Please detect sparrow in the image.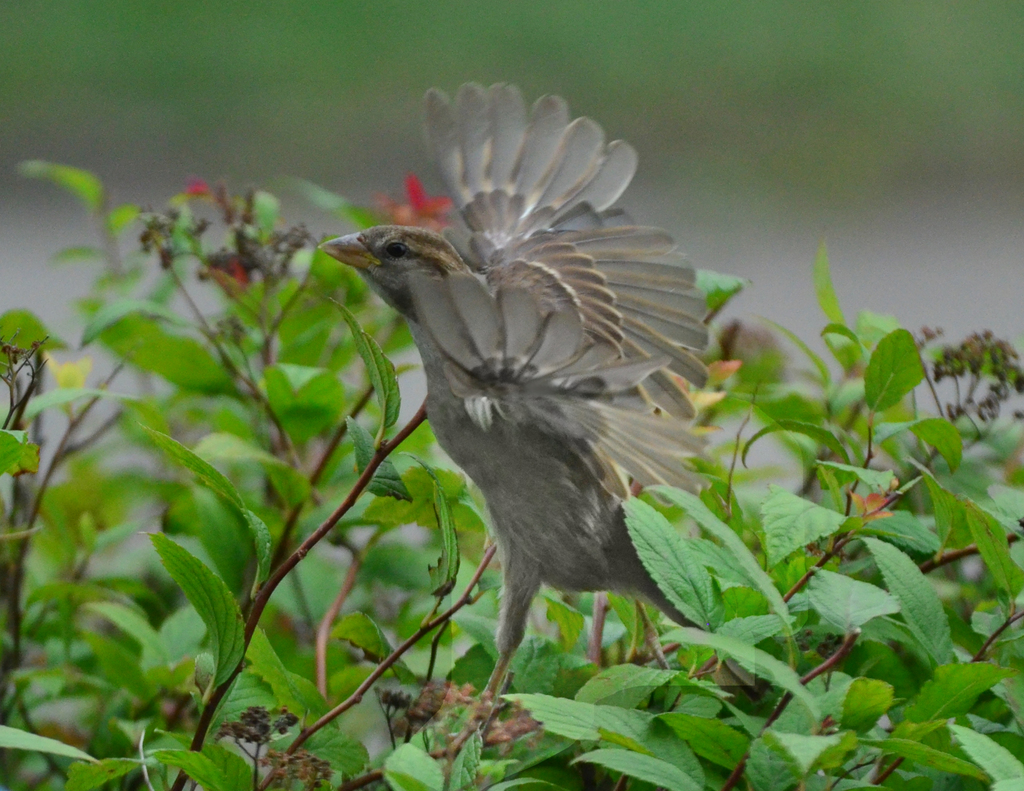
l=318, t=79, r=717, b=753.
